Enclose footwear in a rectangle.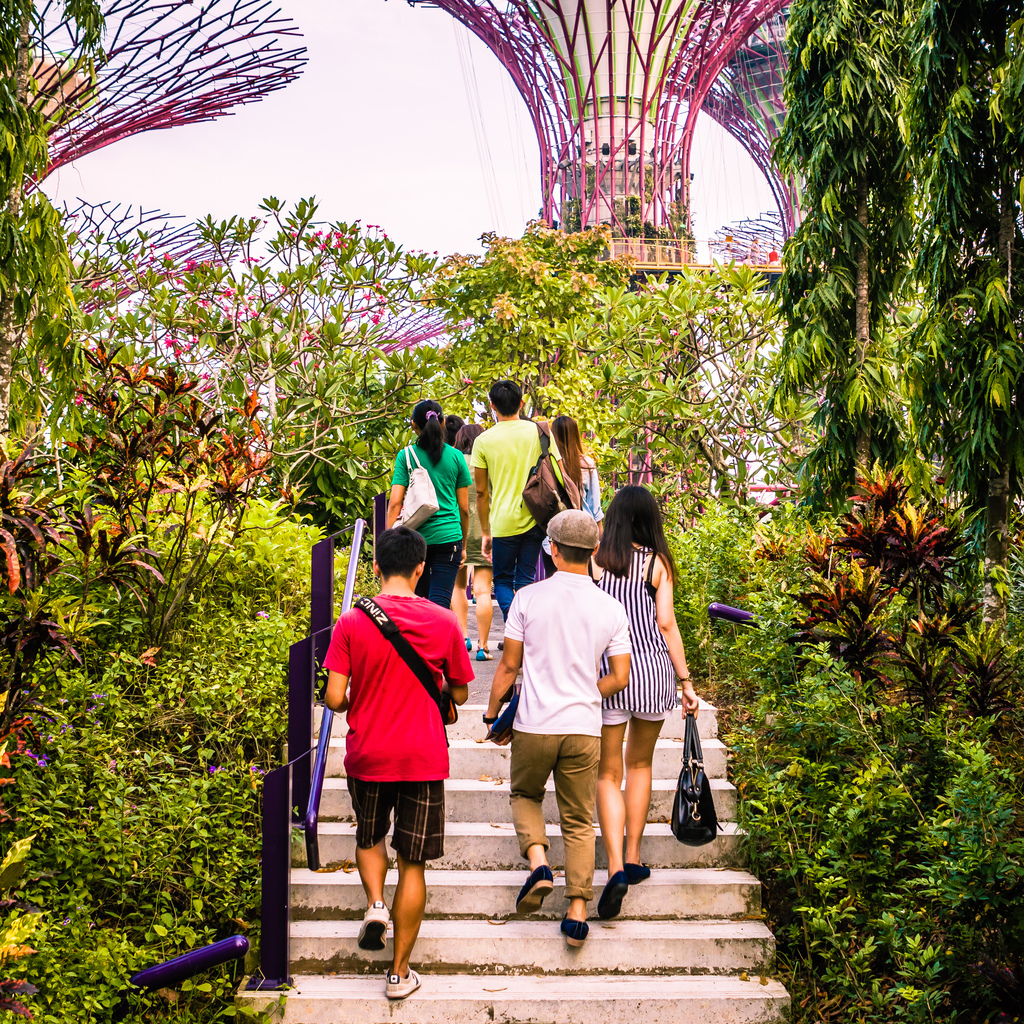
[x1=476, y1=646, x2=495, y2=660].
